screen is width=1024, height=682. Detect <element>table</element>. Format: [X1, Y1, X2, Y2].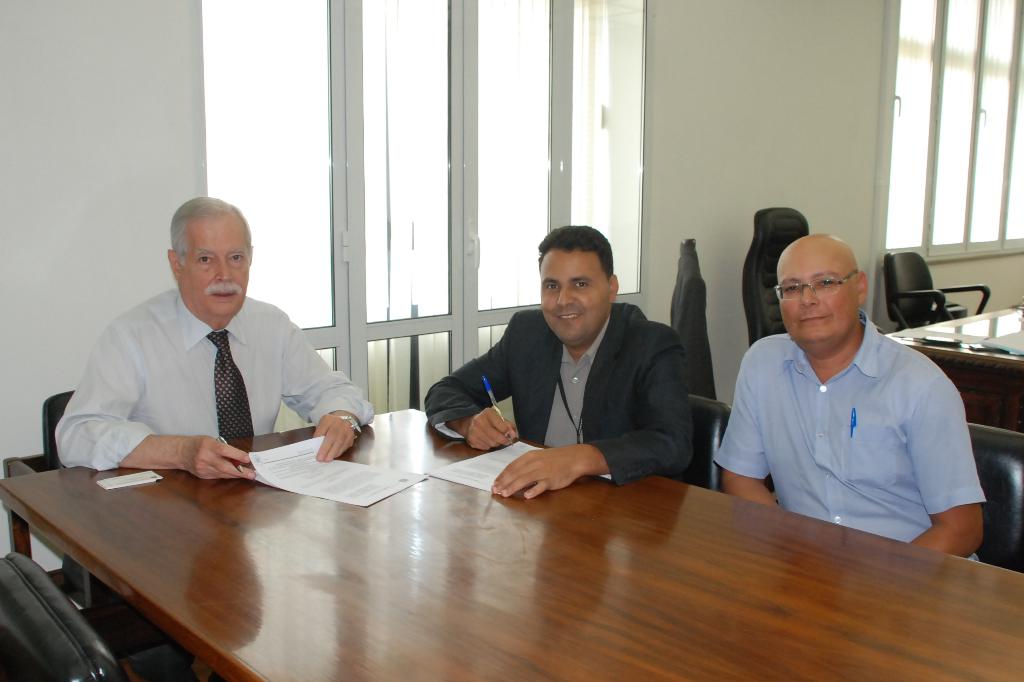
[881, 304, 1023, 435].
